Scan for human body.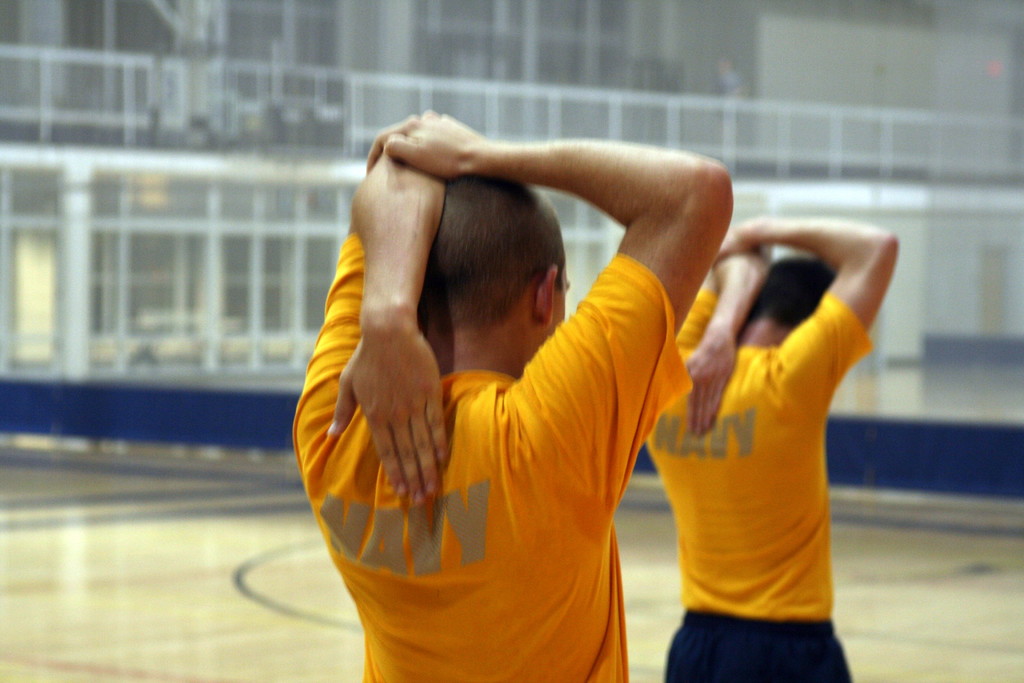
Scan result: (x1=641, y1=219, x2=890, y2=682).
